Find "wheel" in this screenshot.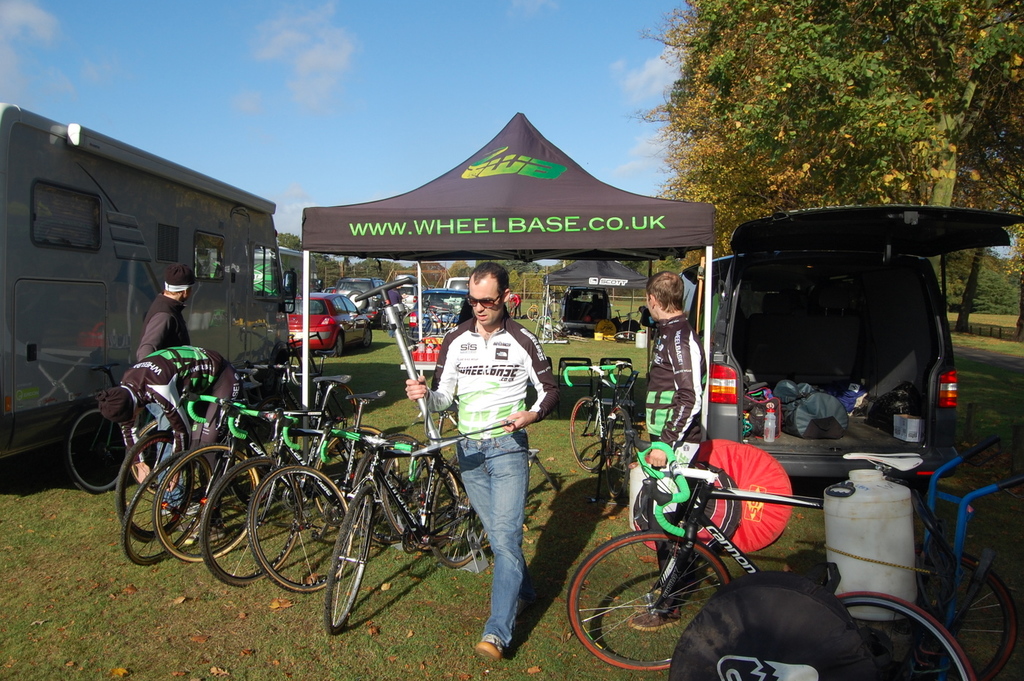
The bounding box for "wheel" is box=[378, 443, 463, 549].
